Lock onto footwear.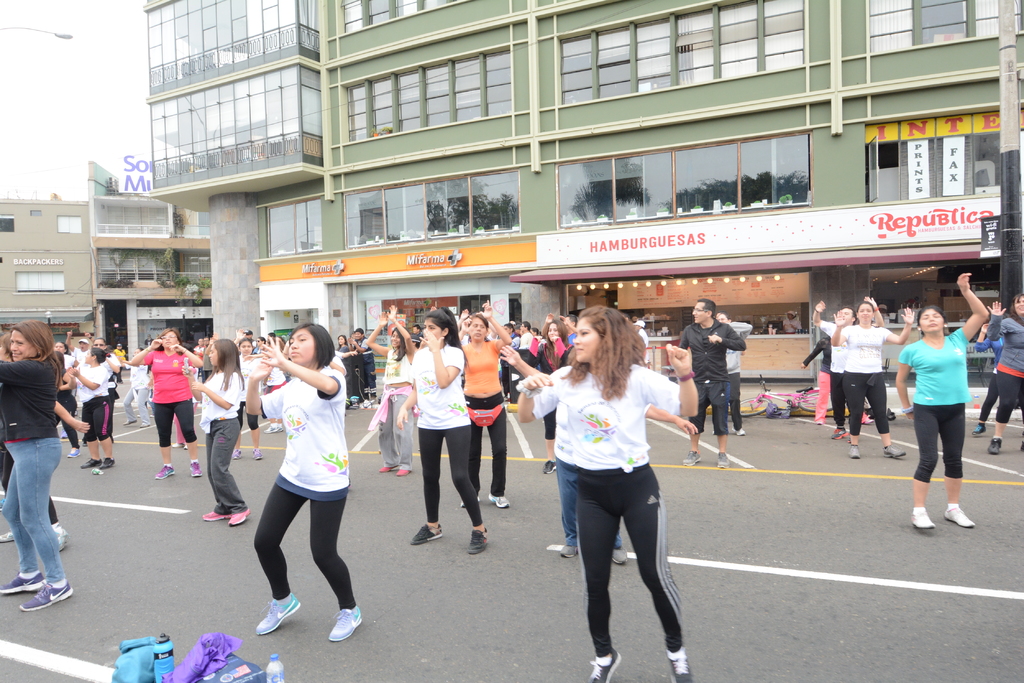
Locked: 942 505 975 529.
